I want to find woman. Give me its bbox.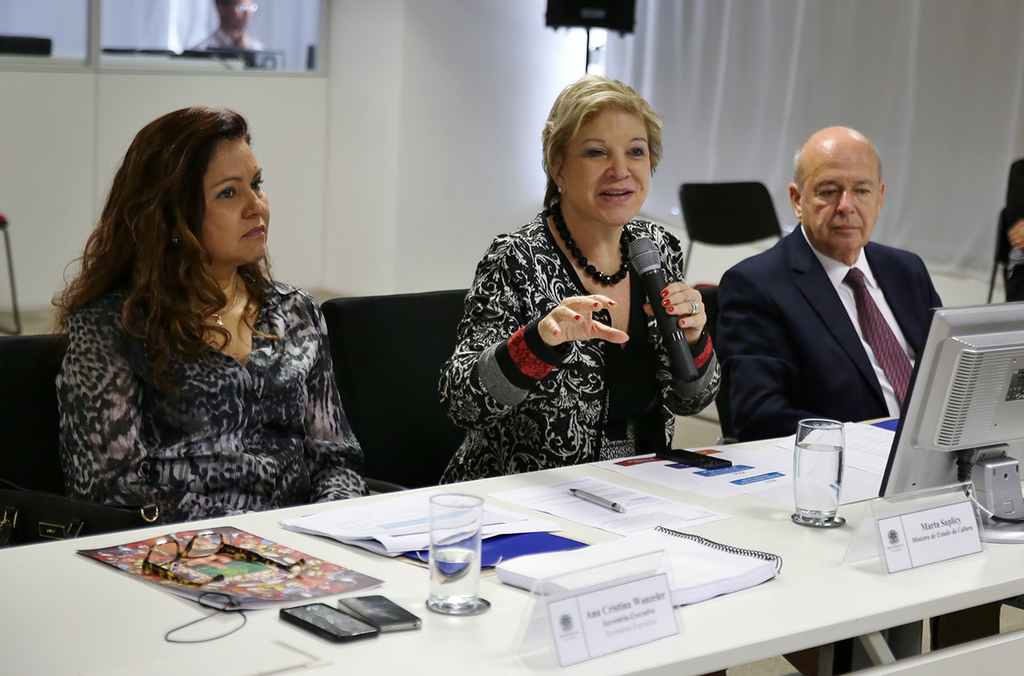
x1=56, y1=100, x2=373, y2=528.
